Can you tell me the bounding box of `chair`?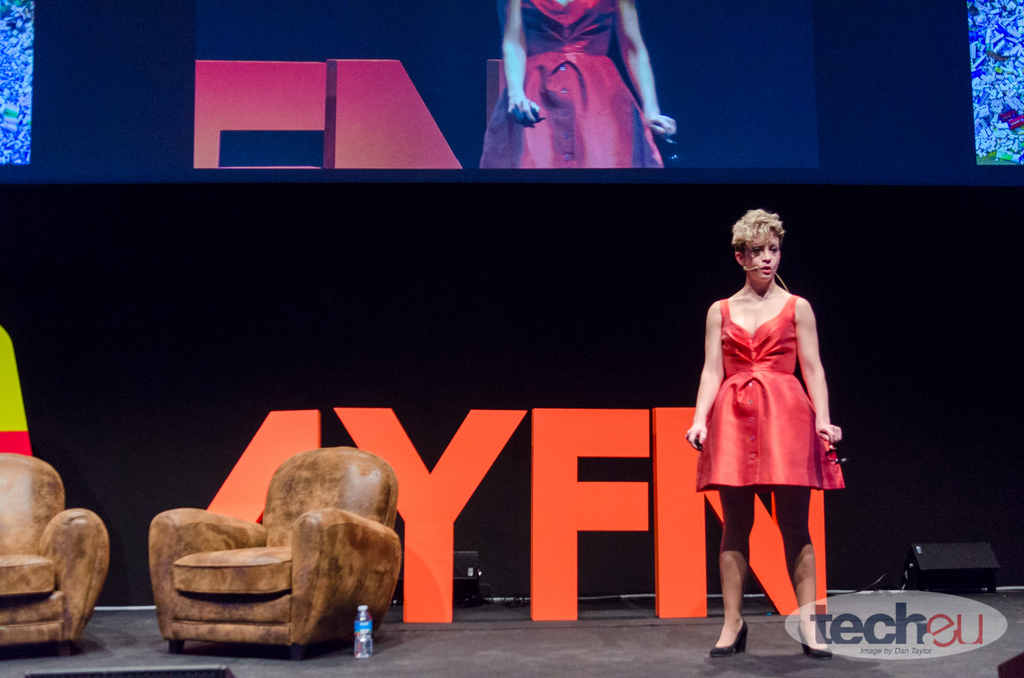
(130,445,414,659).
